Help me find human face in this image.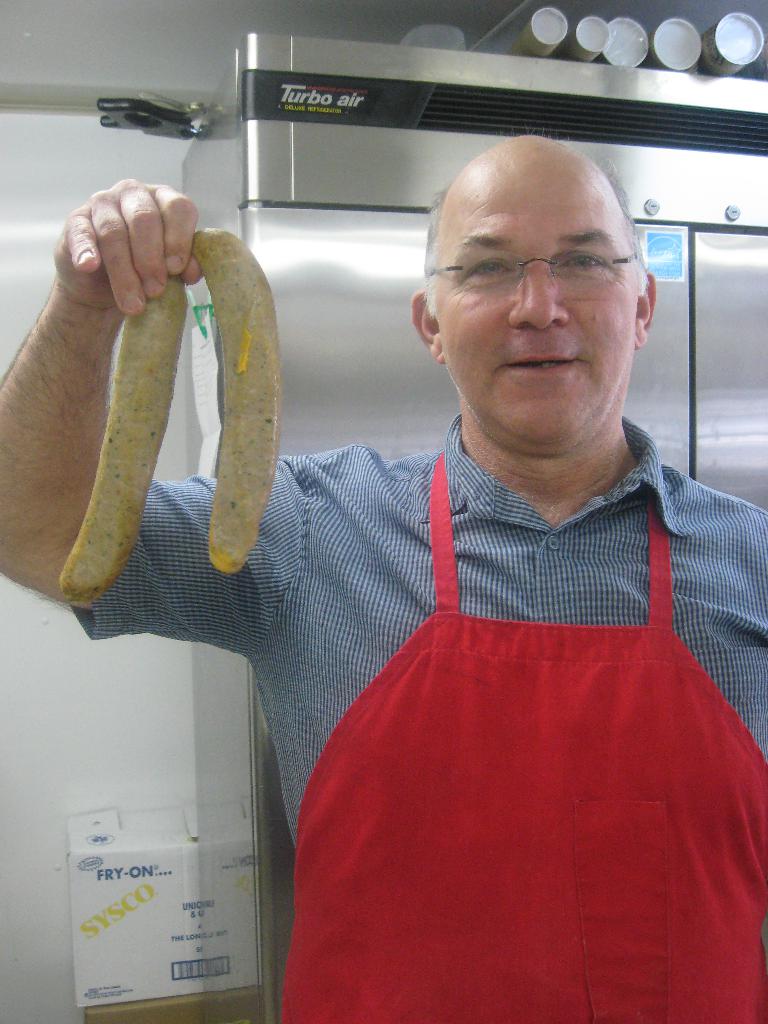
Found it: (left=440, top=143, right=637, bottom=476).
